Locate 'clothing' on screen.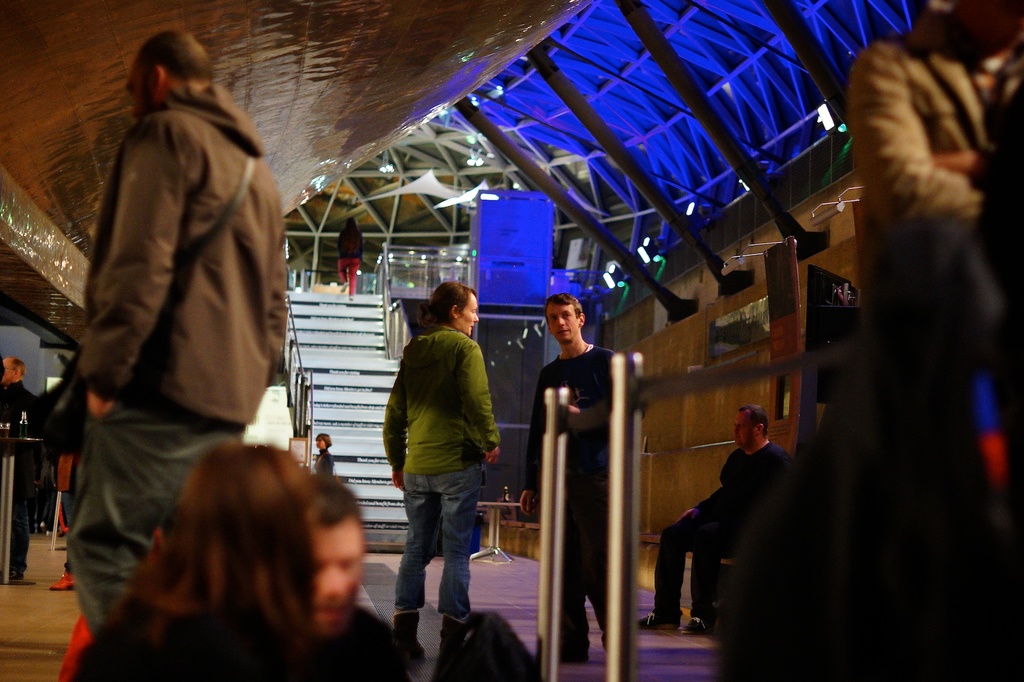
On screen at (339,227,368,295).
